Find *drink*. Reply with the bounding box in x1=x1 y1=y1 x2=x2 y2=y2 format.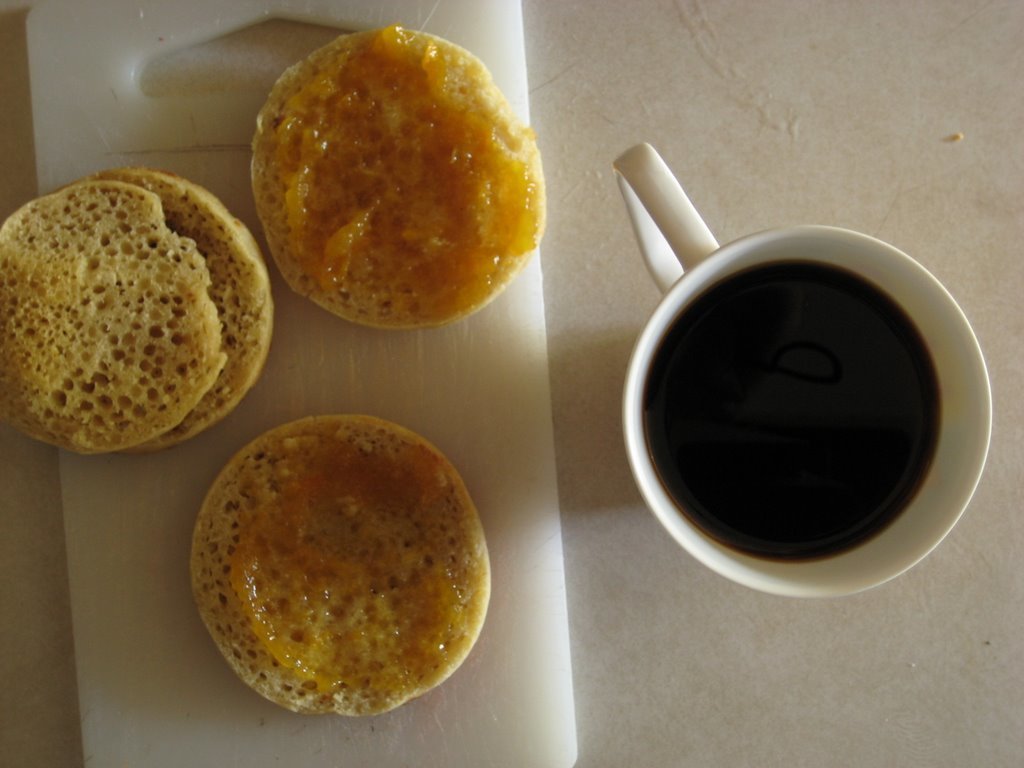
x1=642 y1=263 x2=938 y2=566.
